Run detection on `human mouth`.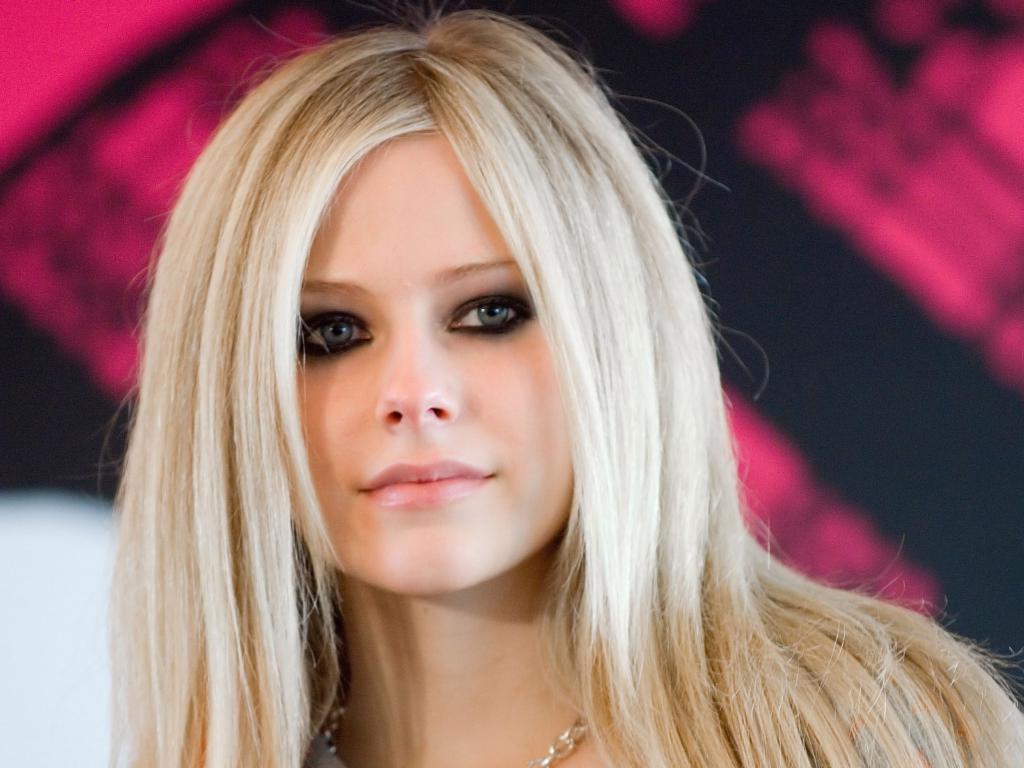
Result: region(347, 461, 508, 531).
